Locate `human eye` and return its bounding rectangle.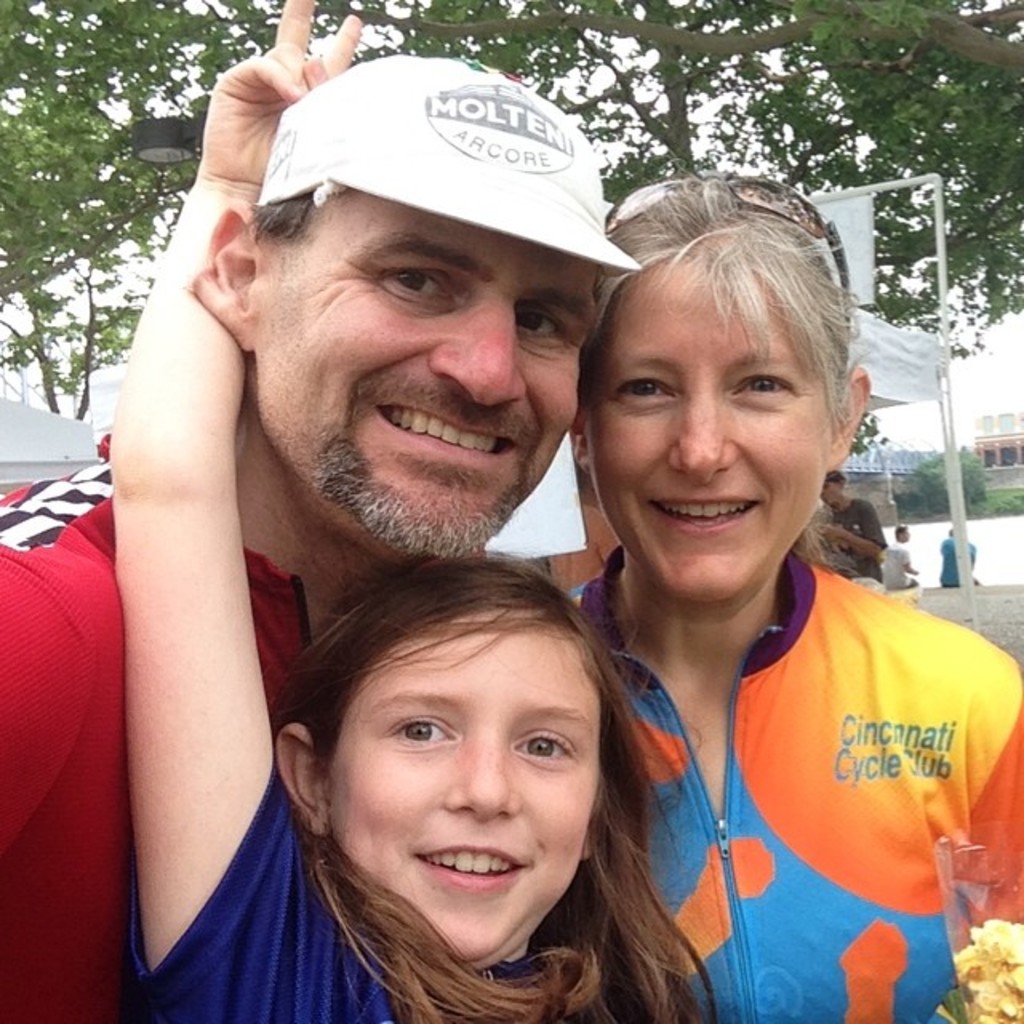
box=[606, 365, 678, 414].
